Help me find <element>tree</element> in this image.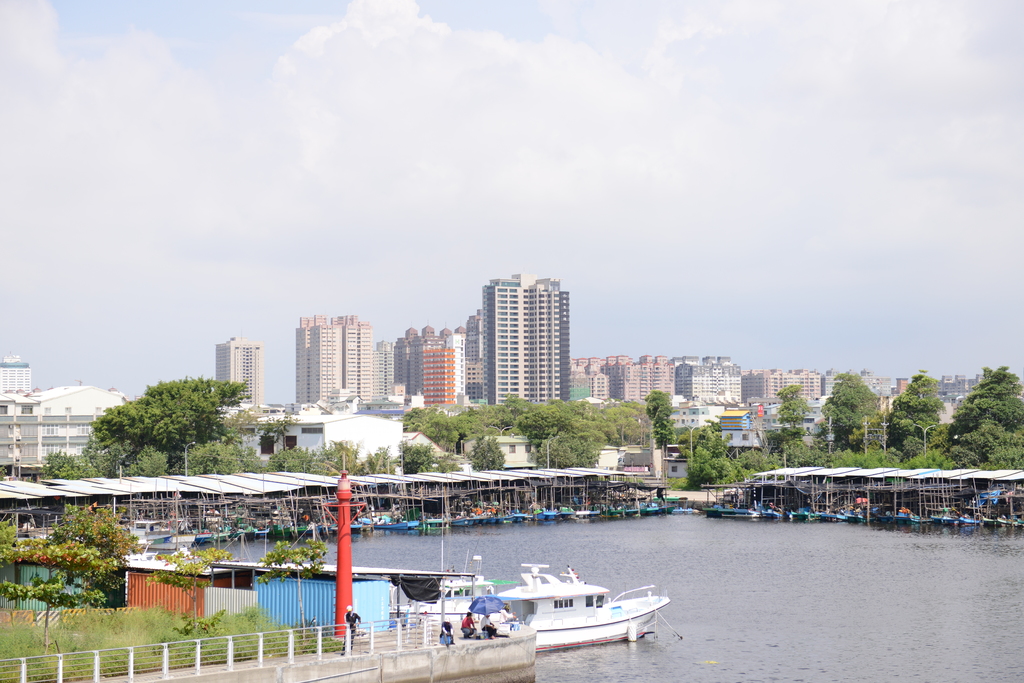
Found it: (970, 407, 1023, 463).
